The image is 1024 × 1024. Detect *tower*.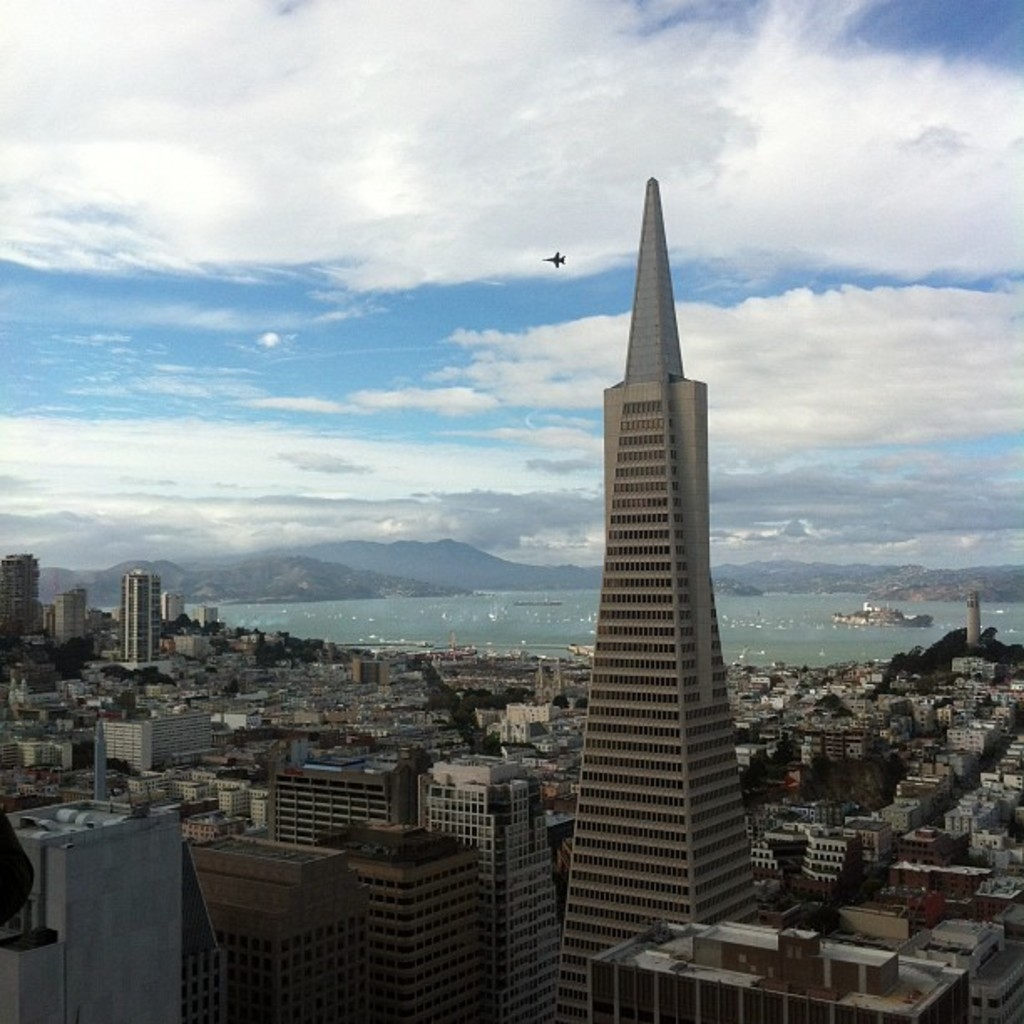
Detection: x1=556, y1=174, x2=798, y2=977.
